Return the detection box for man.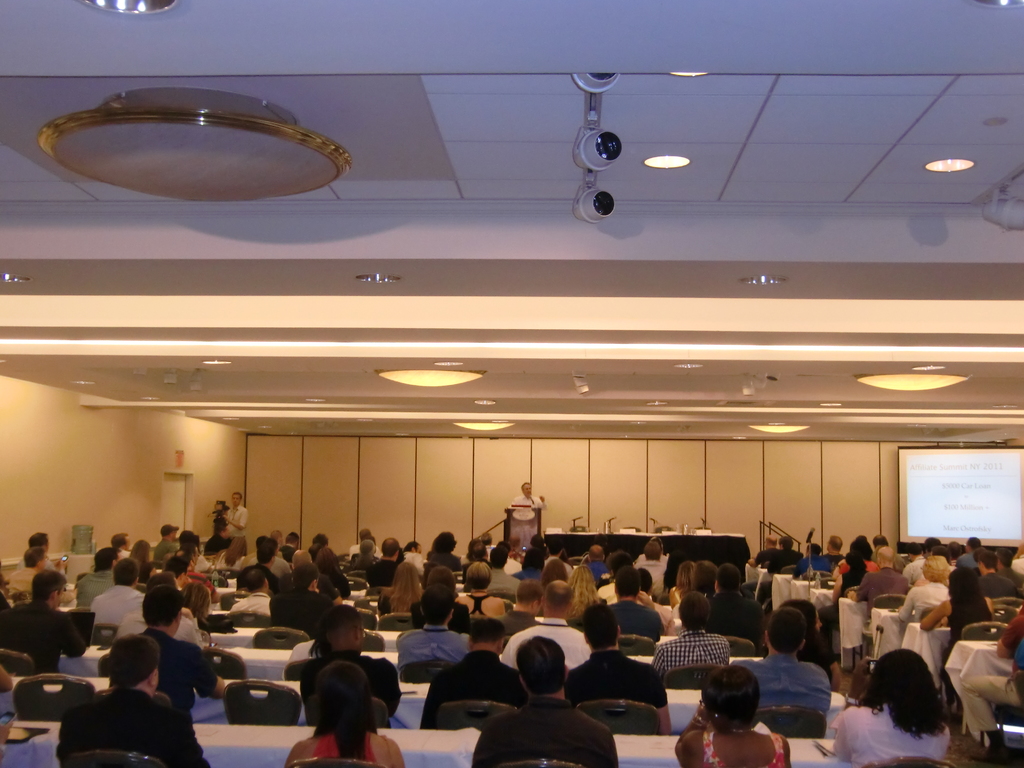
(x1=597, y1=552, x2=632, y2=602).
